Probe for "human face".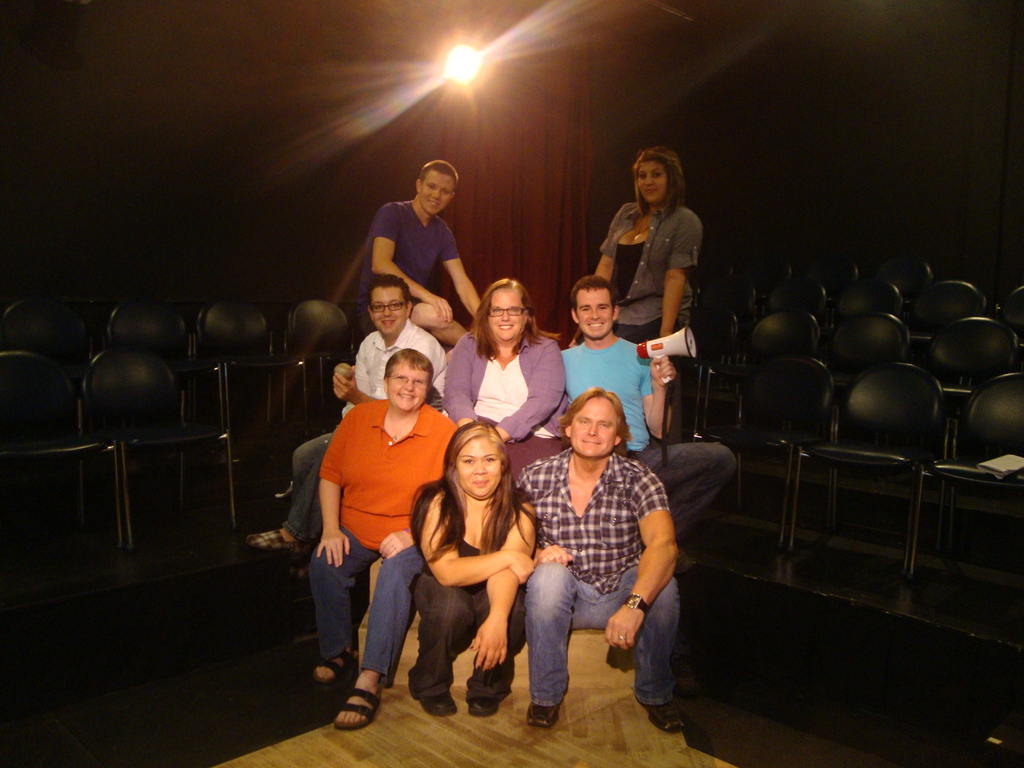
Probe result: (left=420, top=168, right=456, bottom=216).
